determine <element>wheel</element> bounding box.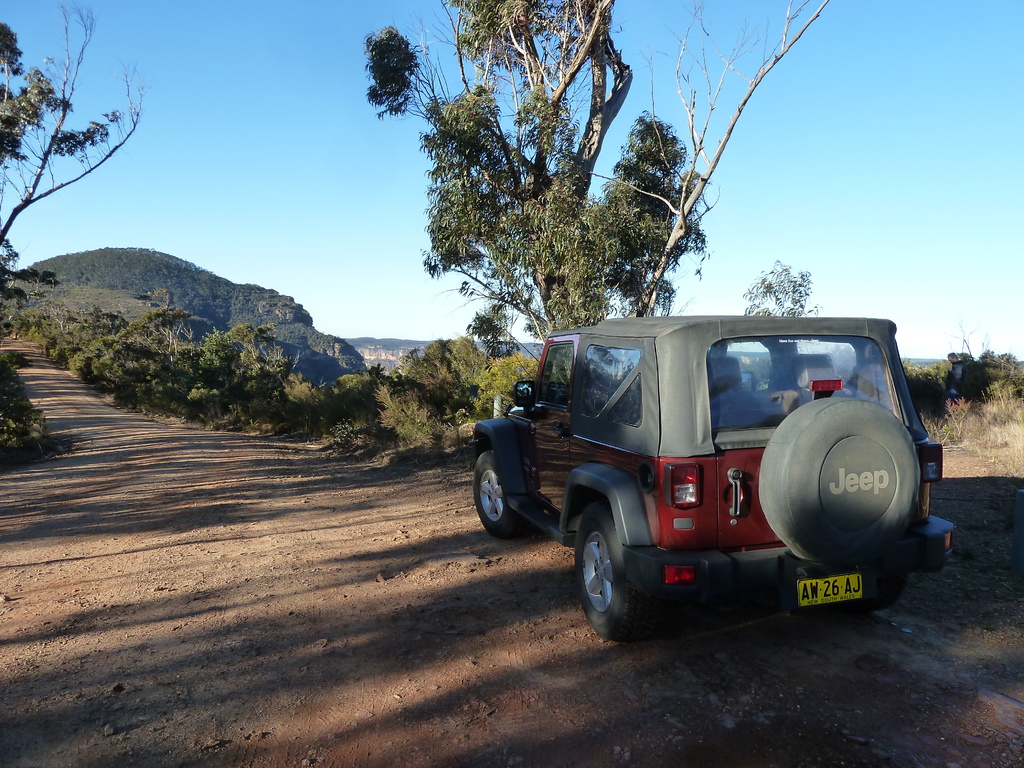
Determined: box(758, 399, 922, 566).
